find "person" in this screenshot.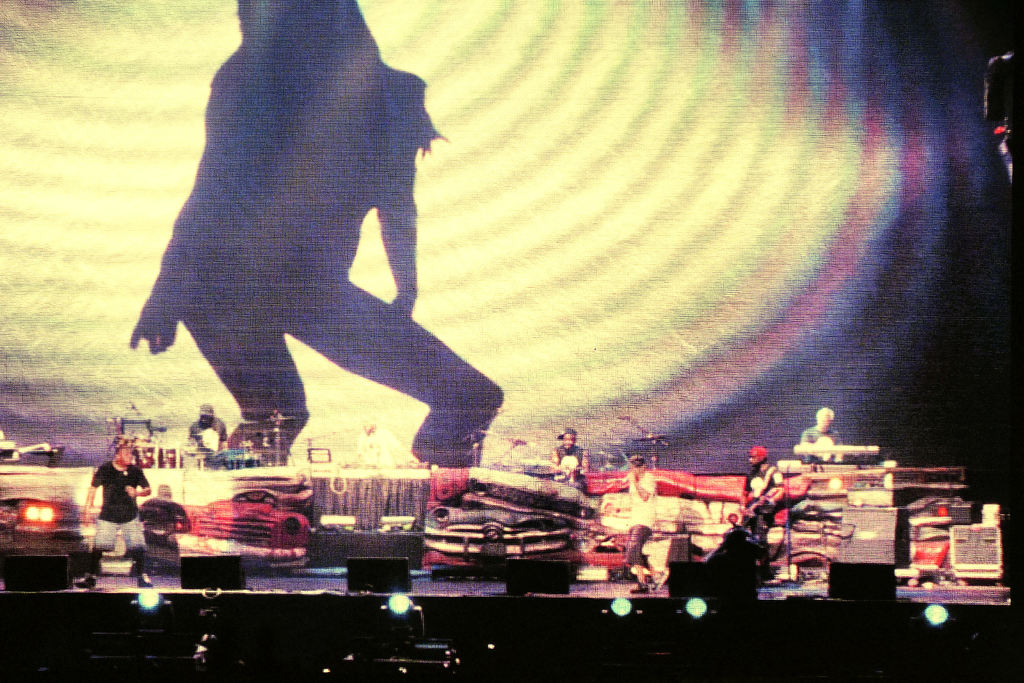
The bounding box for "person" is (x1=606, y1=450, x2=669, y2=593).
